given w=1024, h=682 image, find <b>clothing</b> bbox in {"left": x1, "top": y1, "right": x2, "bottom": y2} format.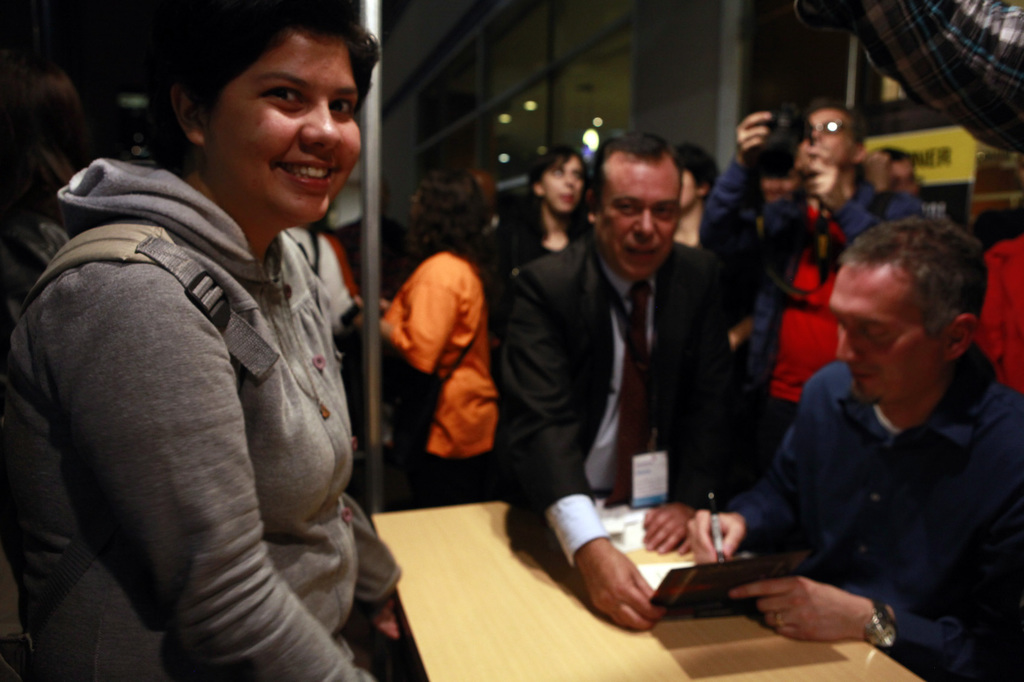
{"left": 732, "top": 367, "right": 1023, "bottom": 681}.
